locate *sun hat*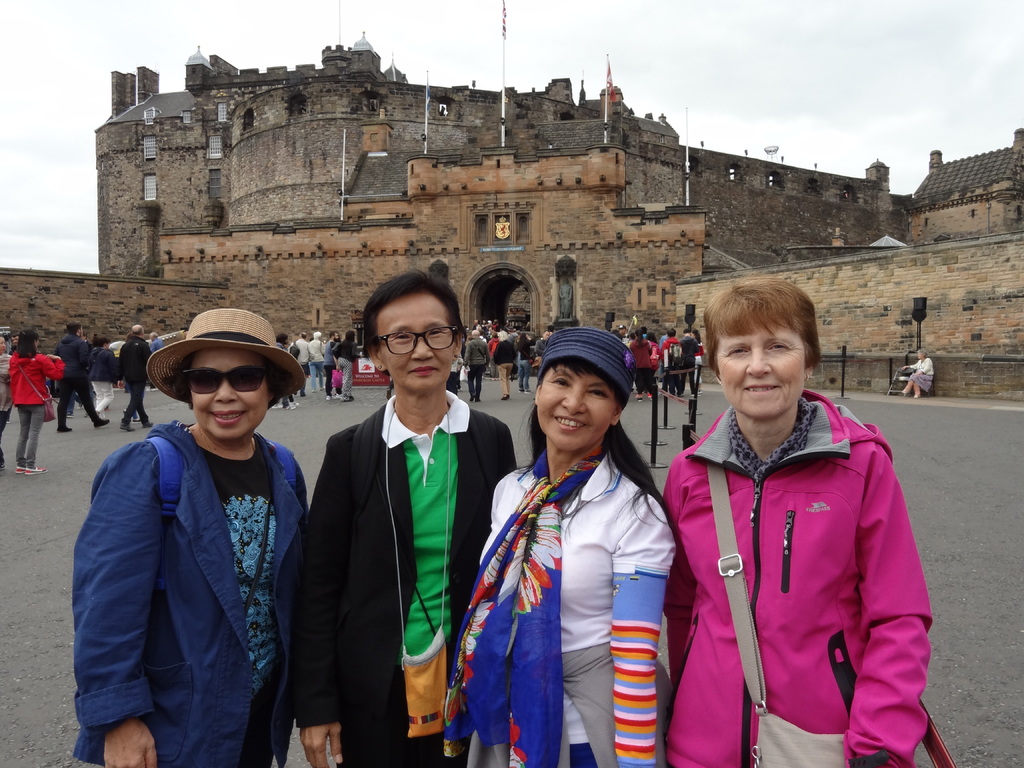
bbox=(540, 332, 639, 402)
